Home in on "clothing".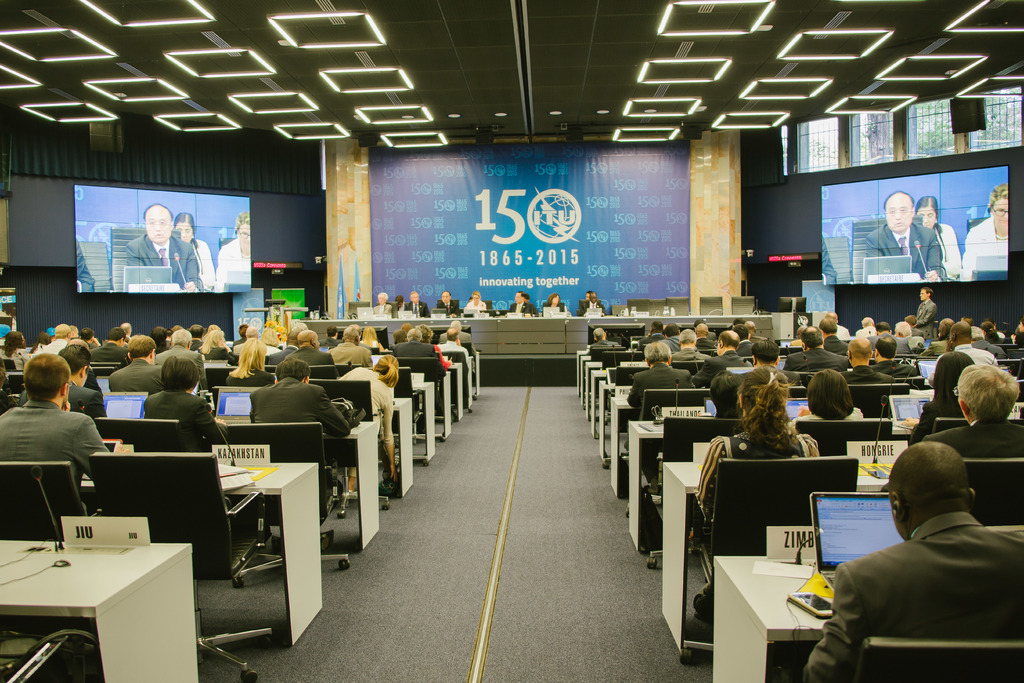
Homed in at bbox(465, 301, 488, 312).
